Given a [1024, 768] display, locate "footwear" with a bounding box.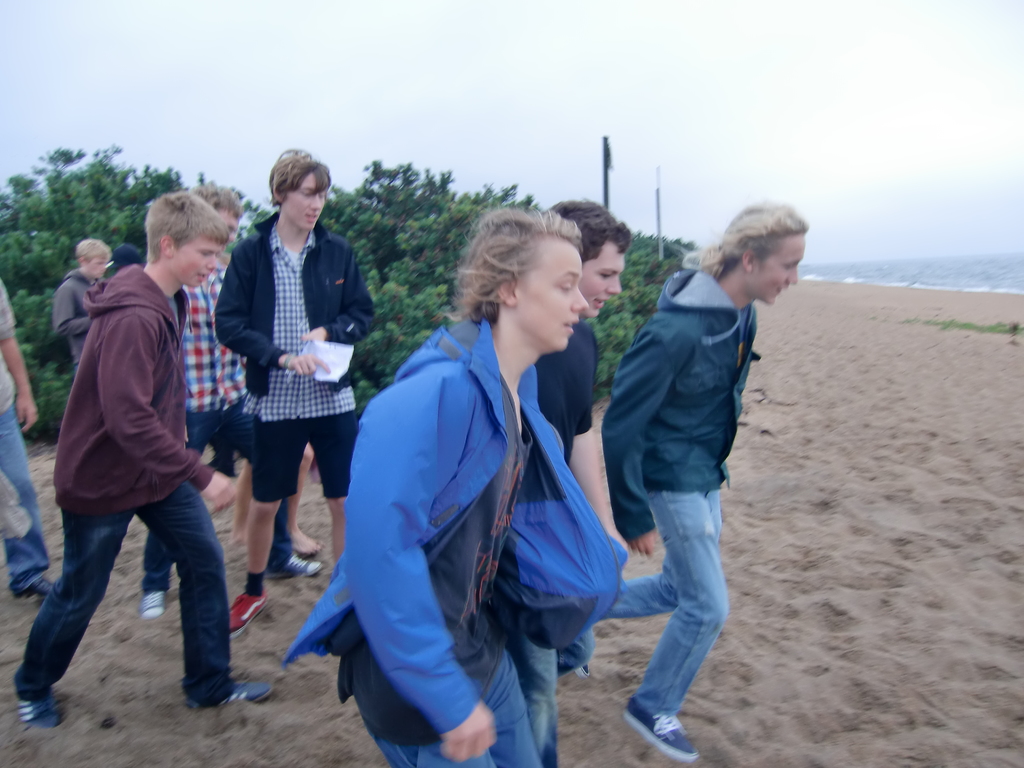
Located: <region>20, 688, 62, 728</region>.
